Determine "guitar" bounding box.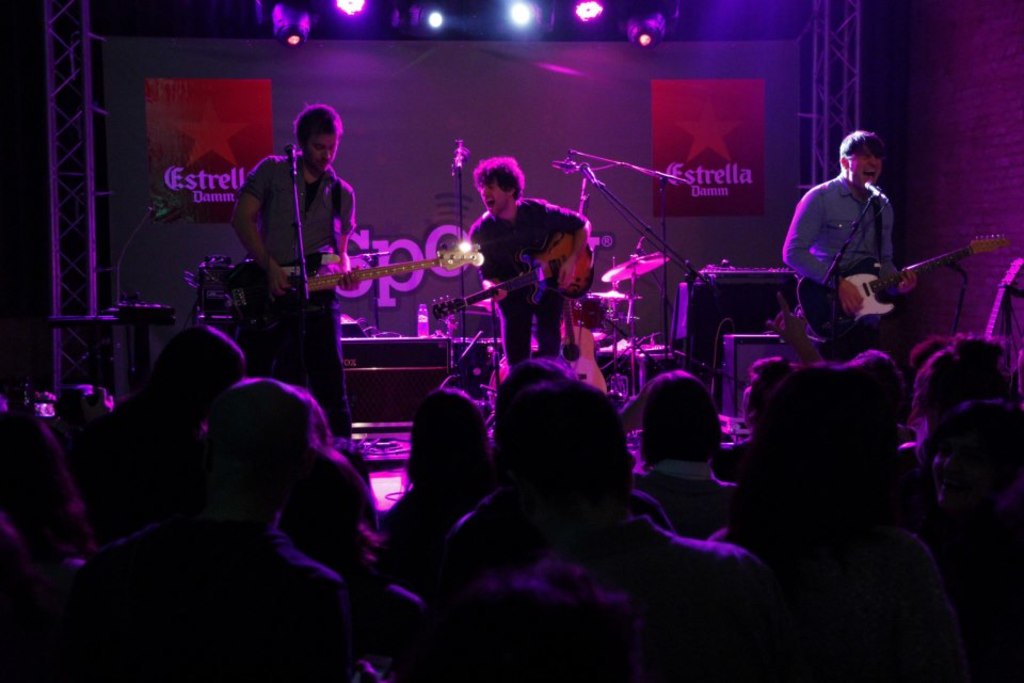
Determined: x1=218, y1=236, x2=484, y2=342.
